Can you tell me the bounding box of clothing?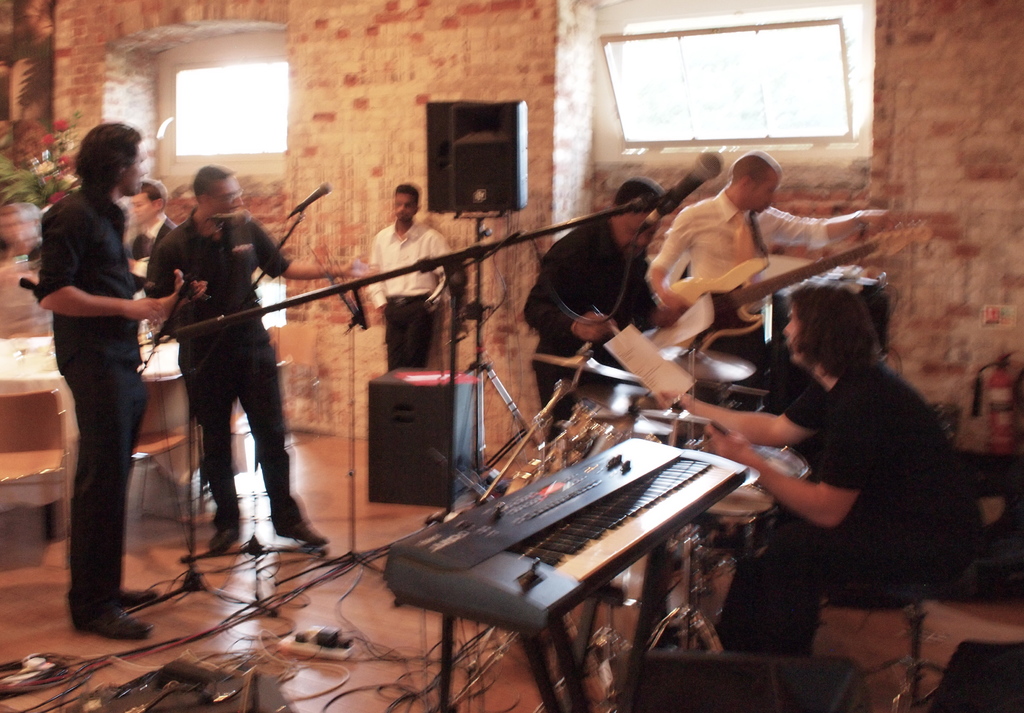
521/221/667/428.
